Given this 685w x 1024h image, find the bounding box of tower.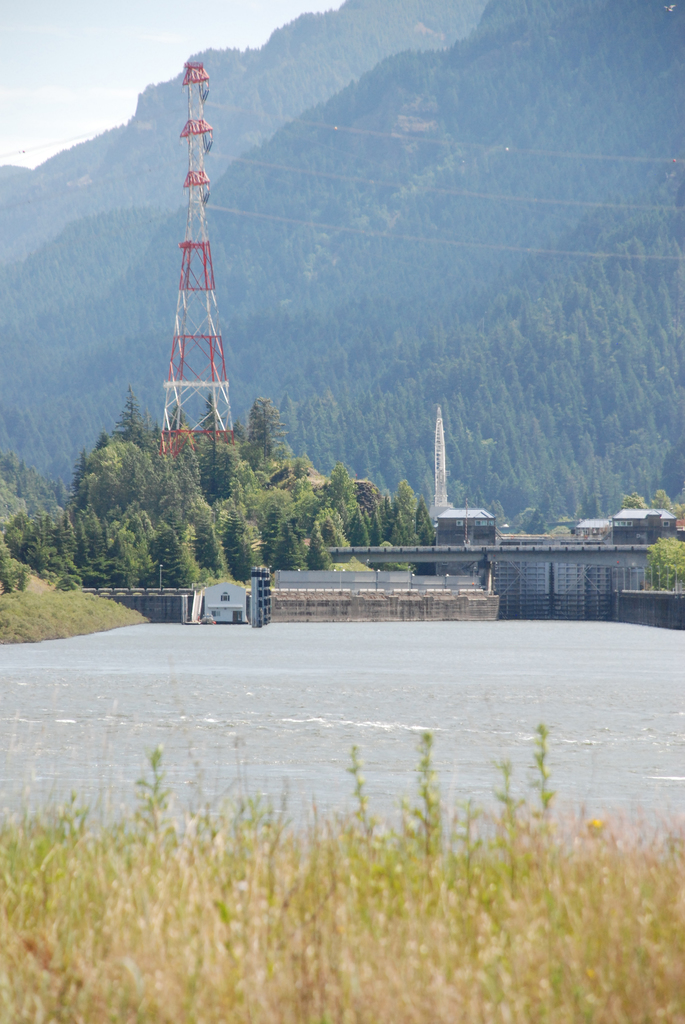
l=139, t=57, r=248, b=478.
